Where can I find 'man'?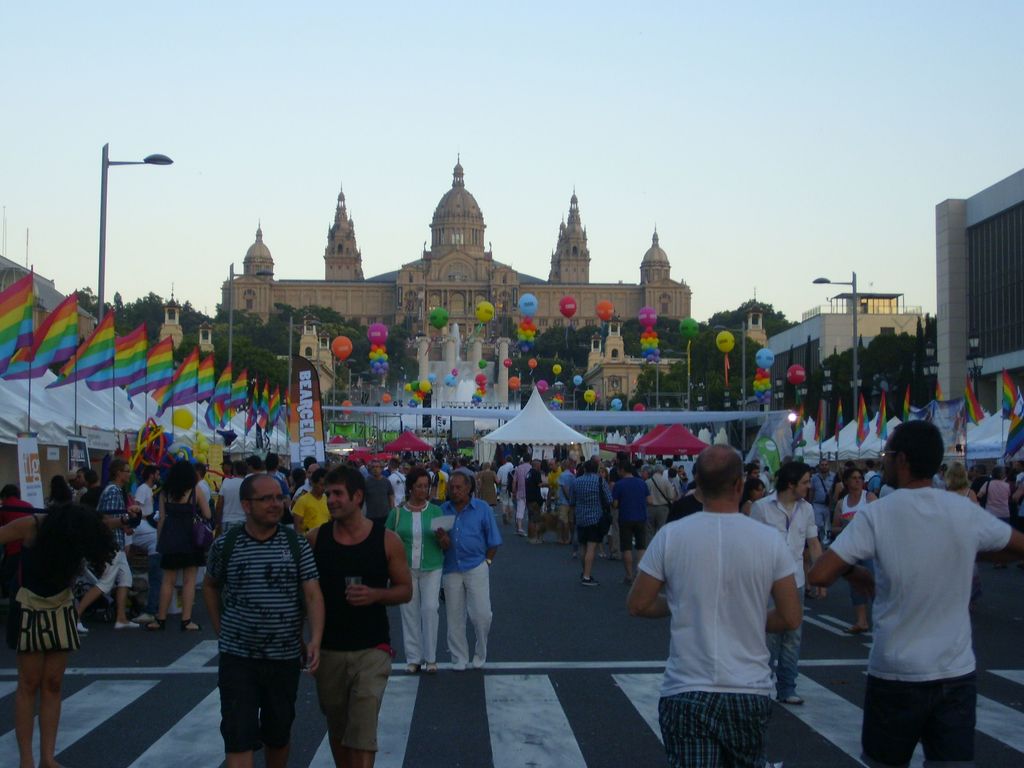
You can find it at l=809, t=419, r=1023, b=767.
